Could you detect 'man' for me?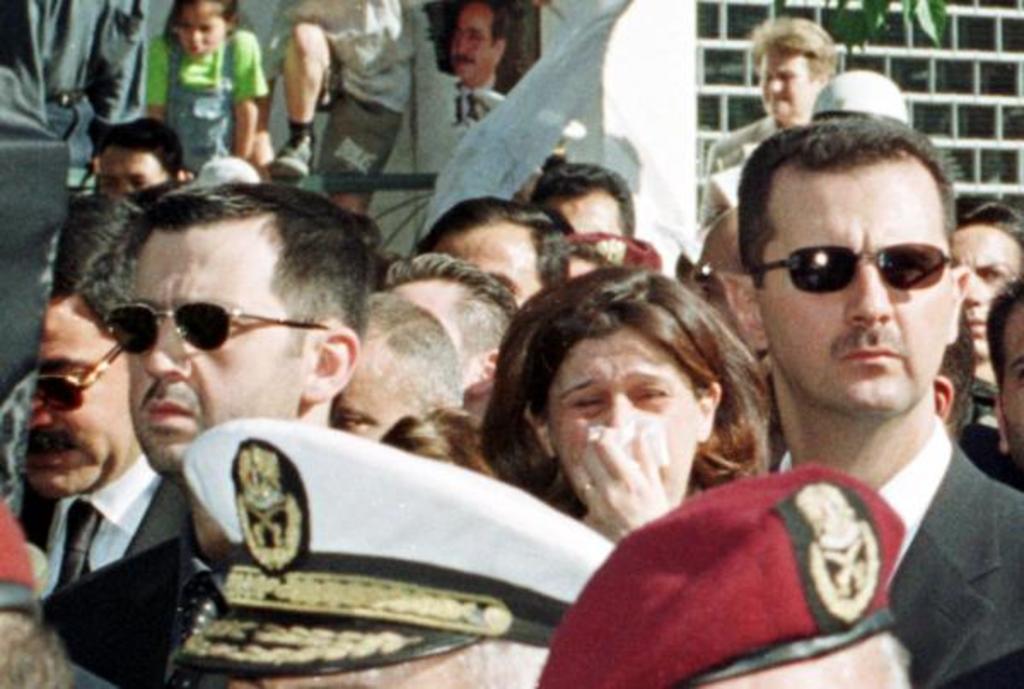
Detection result: crop(31, 179, 374, 687).
